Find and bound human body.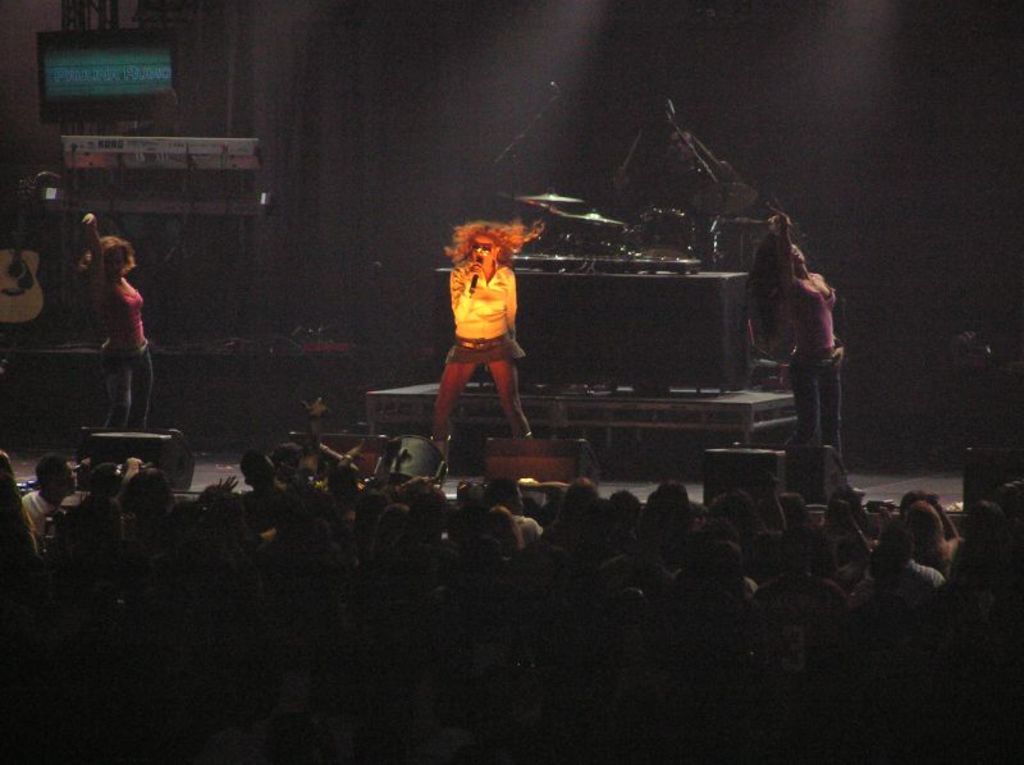
Bound: bbox(86, 214, 160, 434).
